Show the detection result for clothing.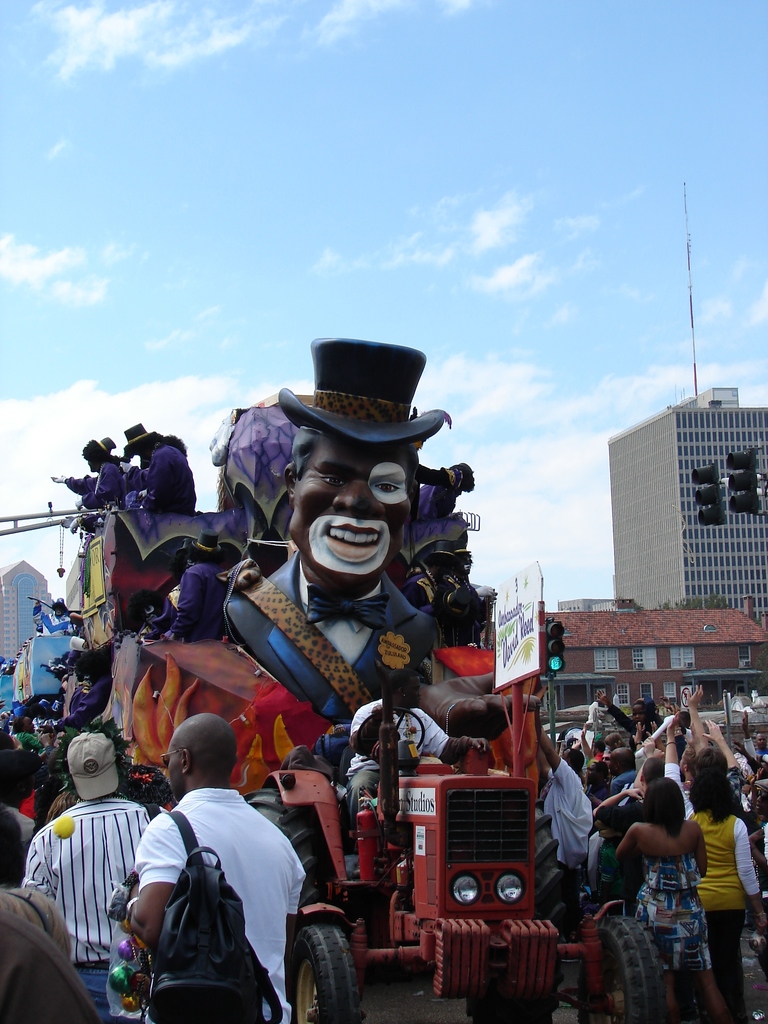
x1=67, y1=461, x2=120, y2=506.
